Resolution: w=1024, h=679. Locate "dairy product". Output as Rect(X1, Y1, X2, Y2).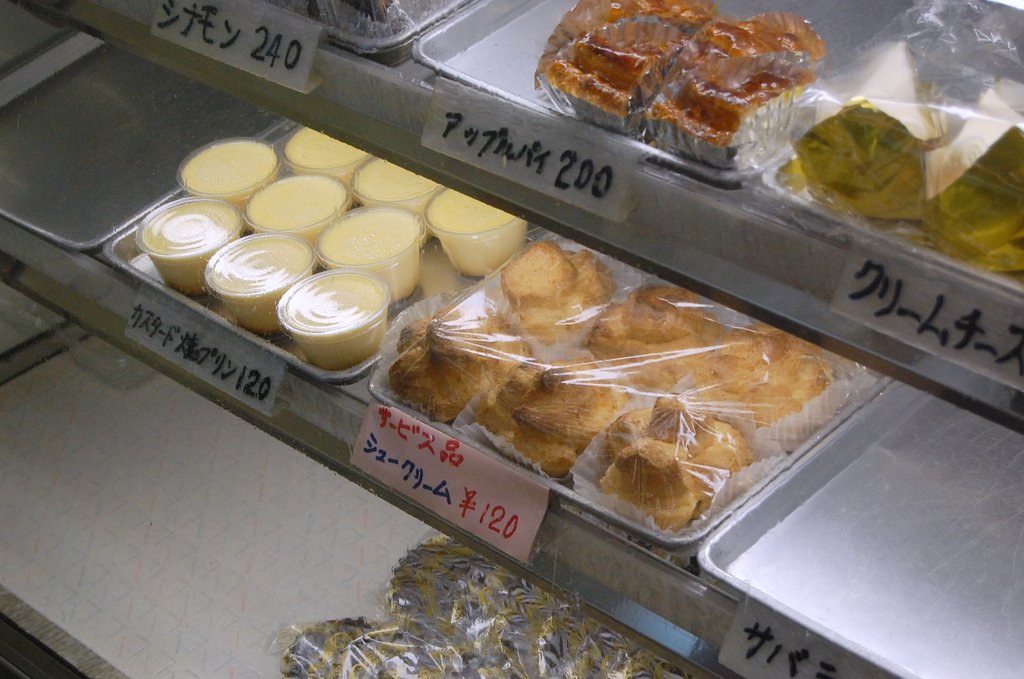
Rect(145, 191, 237, 296).
